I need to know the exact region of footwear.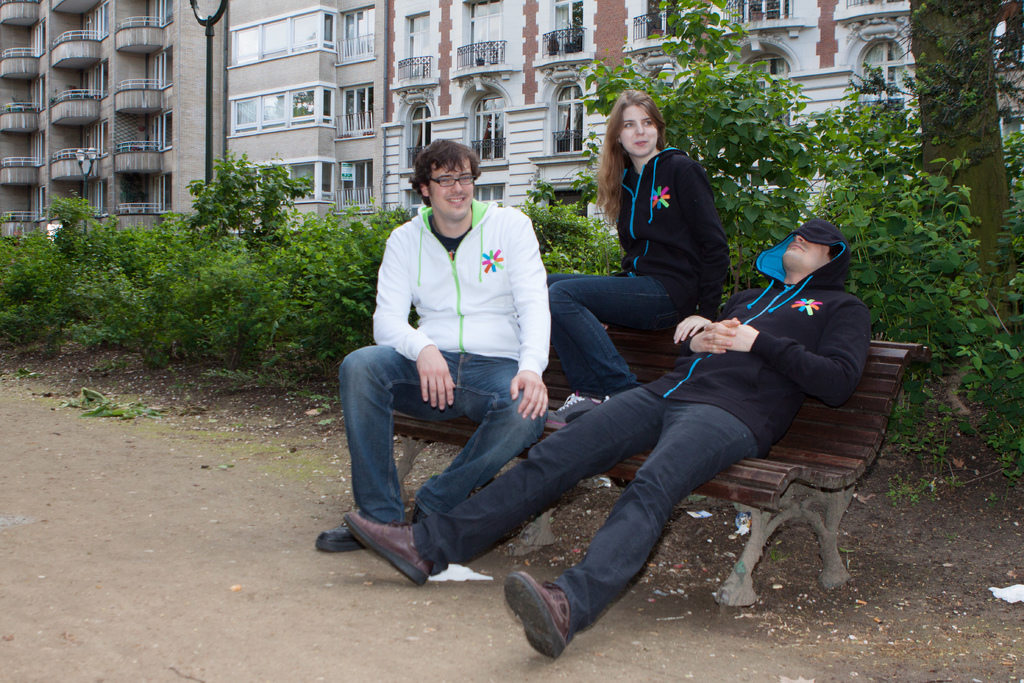
Region: detection(517, 583, 596, 662).
